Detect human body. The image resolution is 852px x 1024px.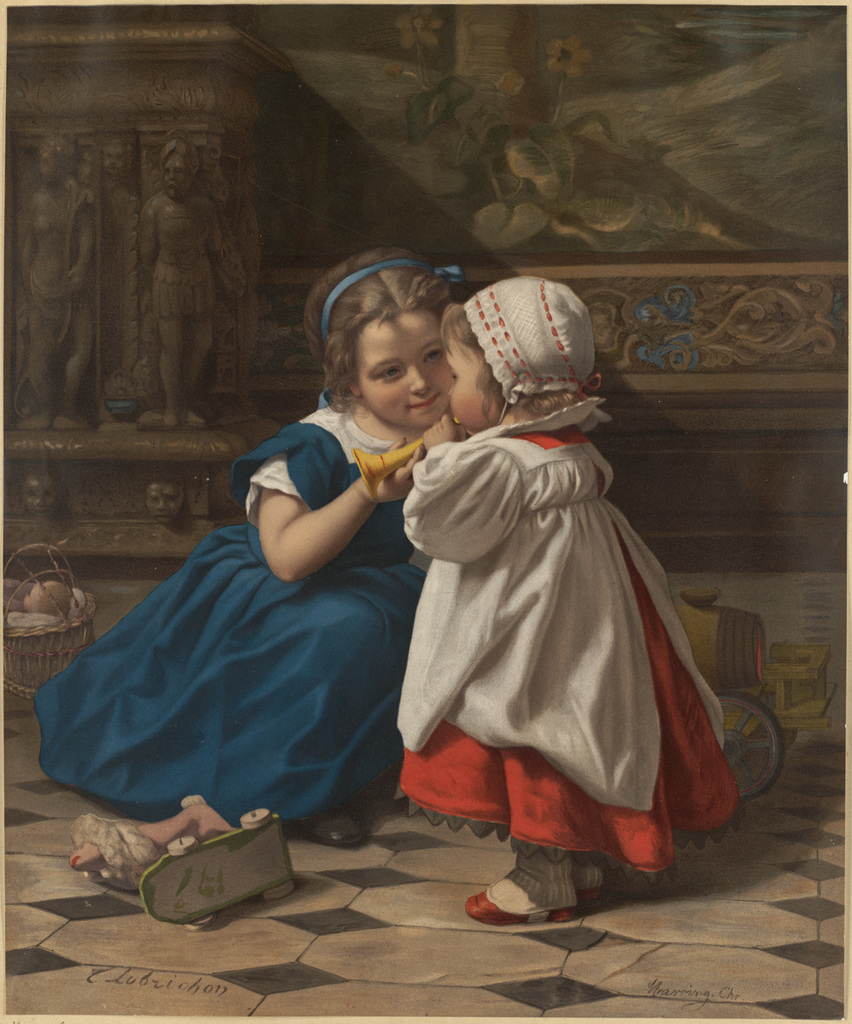
rect(405, 282, 741, 916).
